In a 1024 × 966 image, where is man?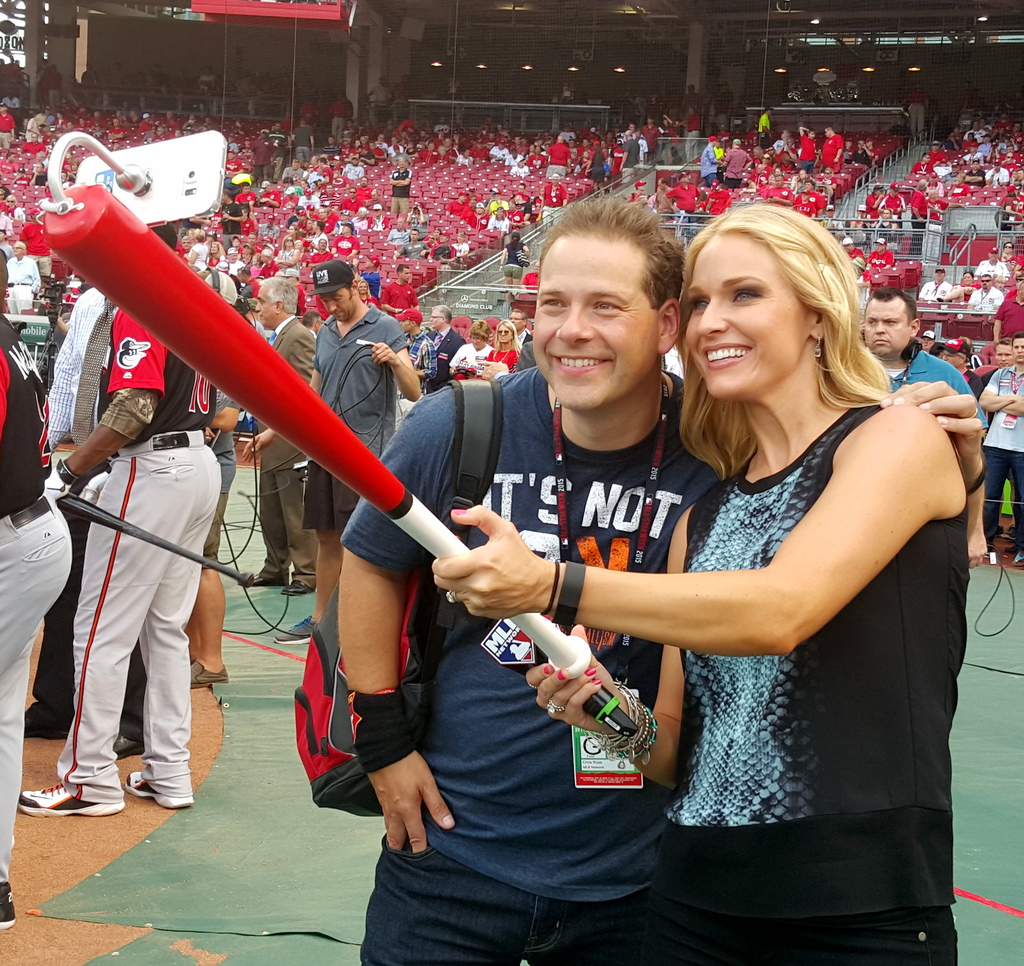
bbox(44, 213, 227, 819).
